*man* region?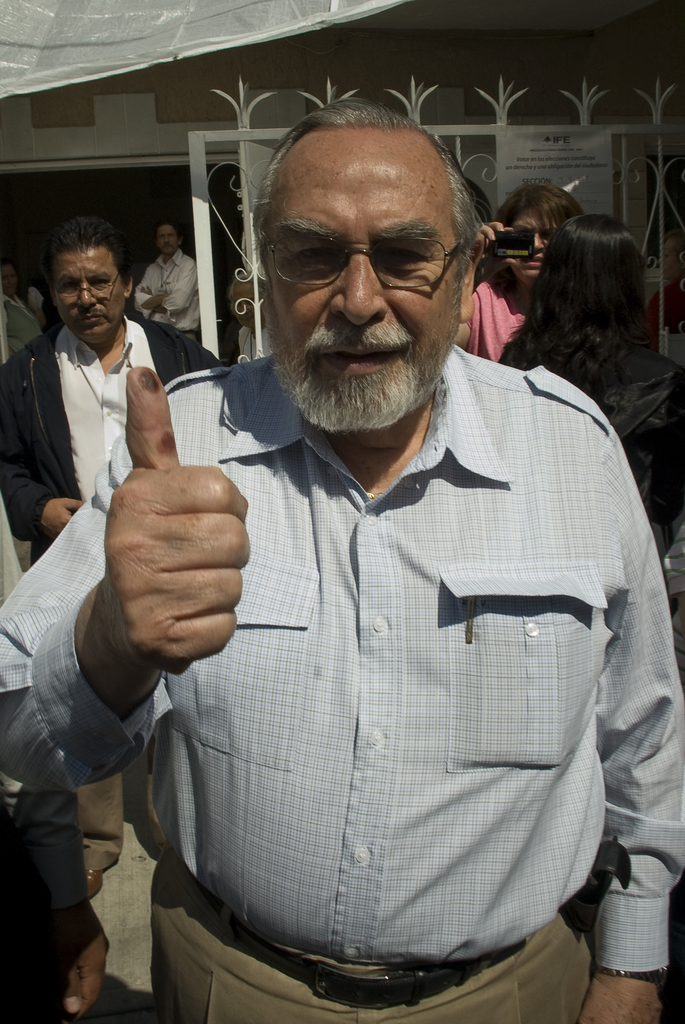
(x1=113, y1=108, x2=662, y2=1023)
